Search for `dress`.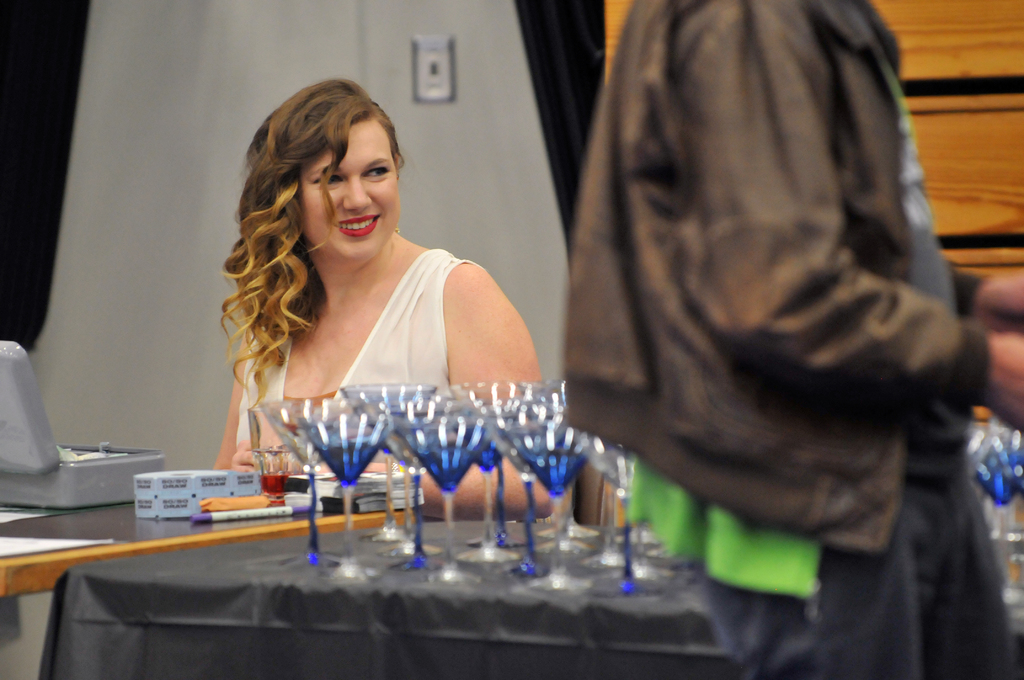
Found at 563/0/1012/679.
